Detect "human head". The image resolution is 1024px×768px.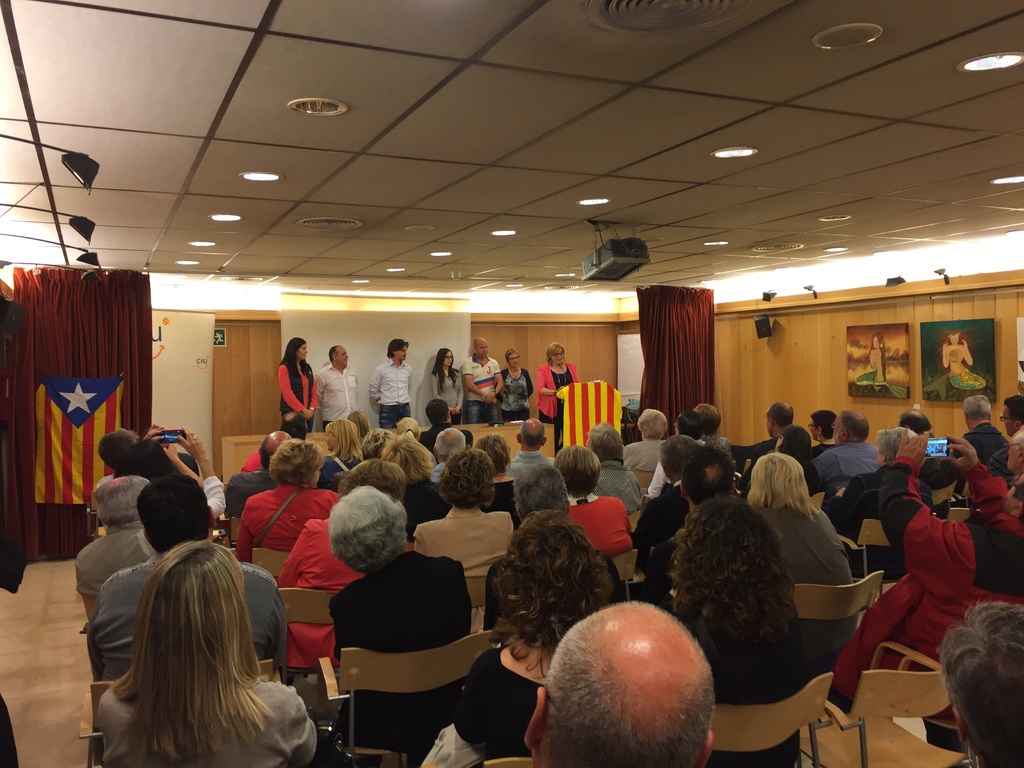
(left=348, top=410, right=370, bottom=438).
